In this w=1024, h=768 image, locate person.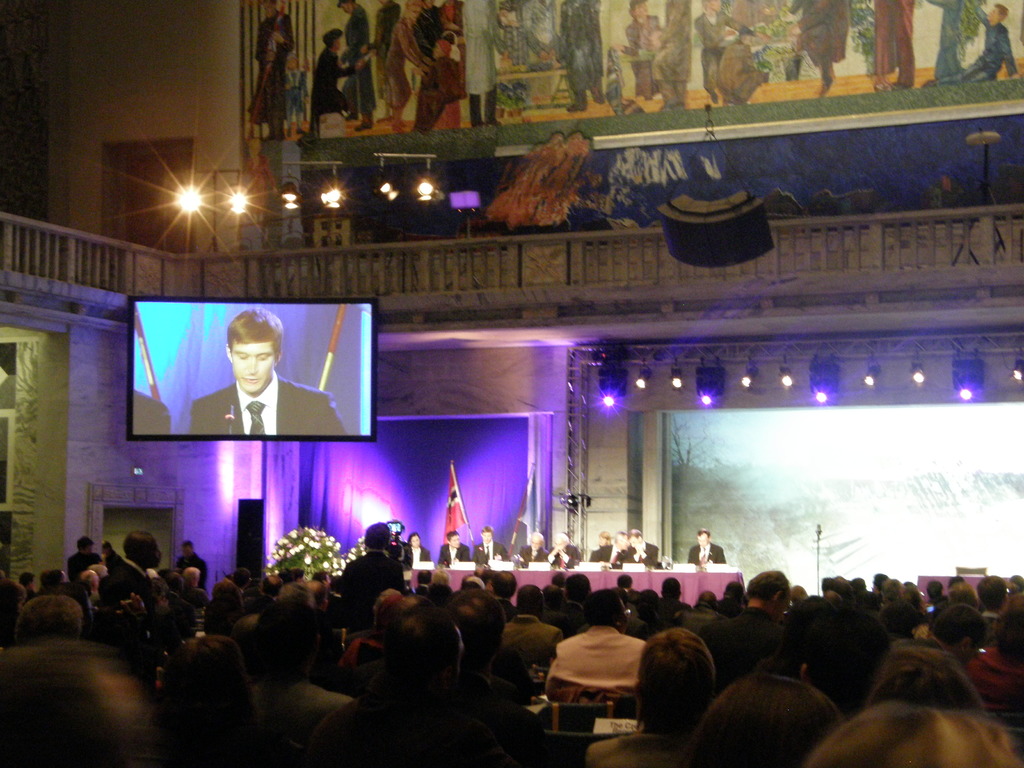
Bounding box: (left=621, top=0, right=661, bottom=95).
